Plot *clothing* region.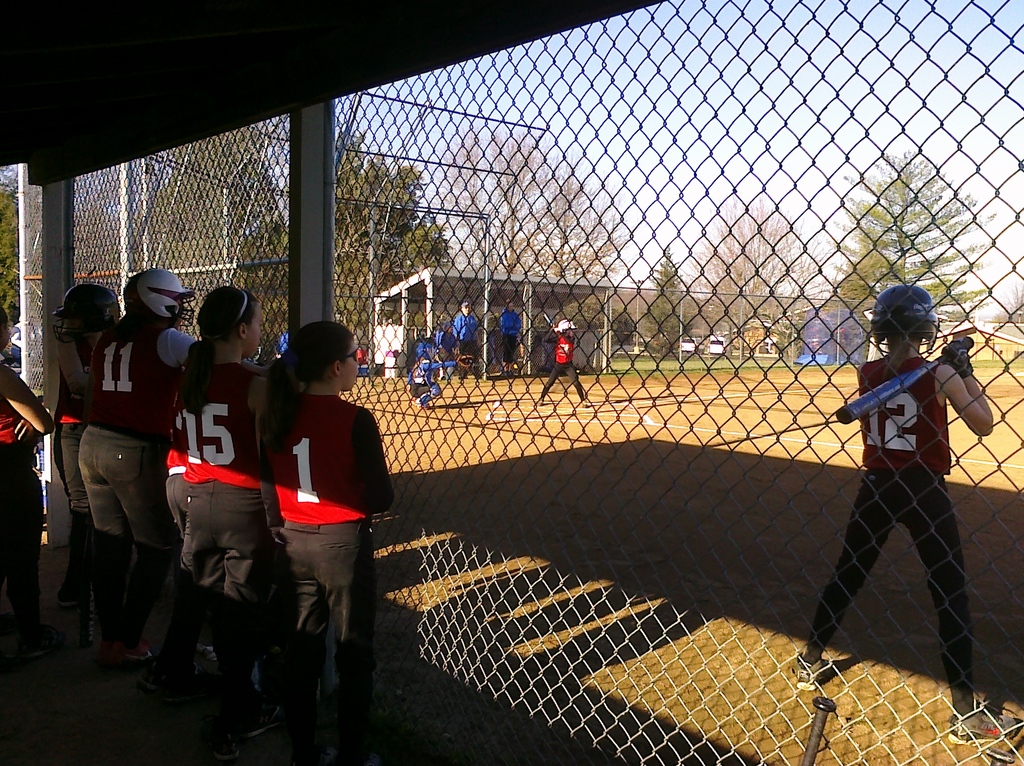
Plotted at [x1=502, y1=307, x2=522, y2=364].
